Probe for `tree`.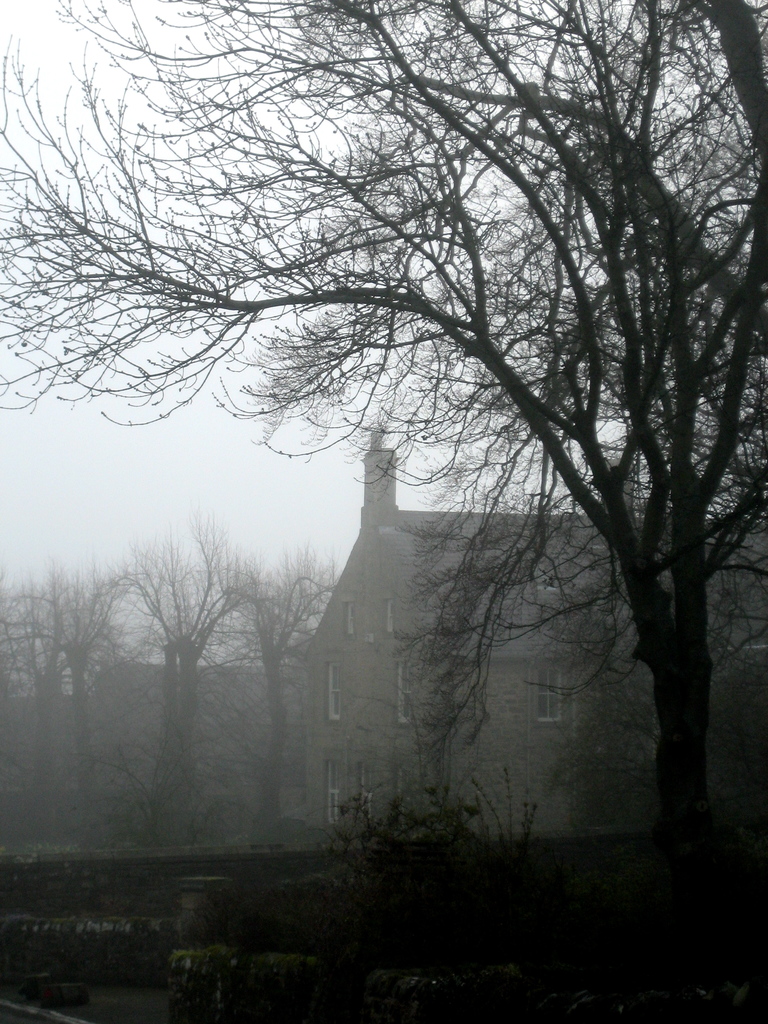
Probe result: <box>35,568,114,853</box>.
